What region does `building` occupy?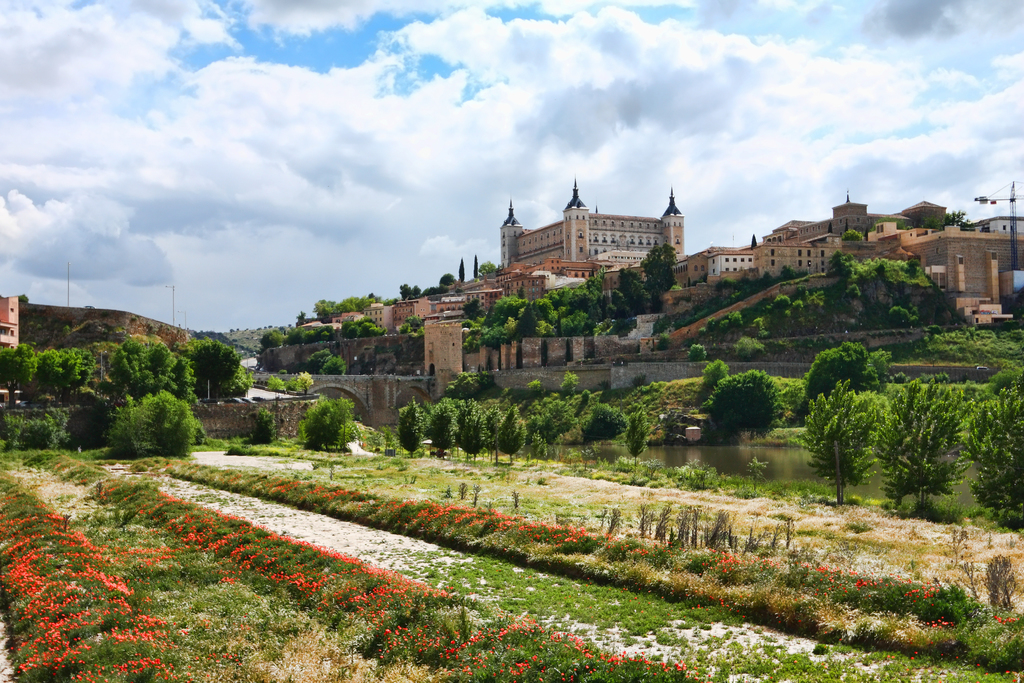
x1=685 y1=247 x2=750 y2=287.
